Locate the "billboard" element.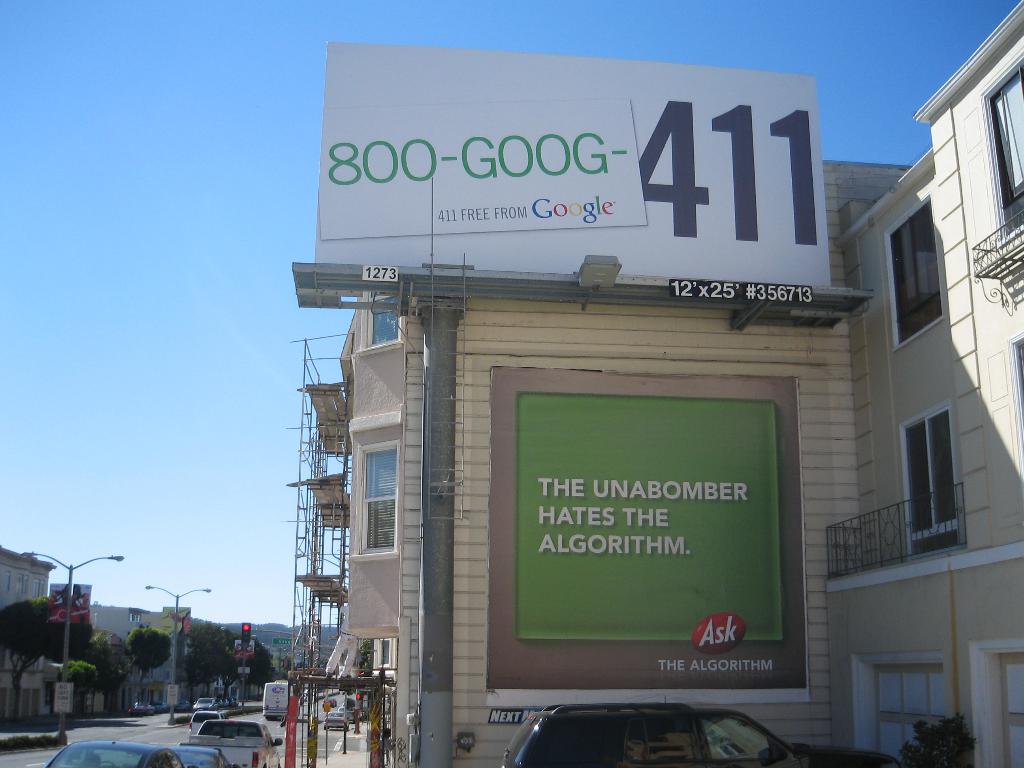
Element bbox: l=490, t=374, r=808, b=687.
